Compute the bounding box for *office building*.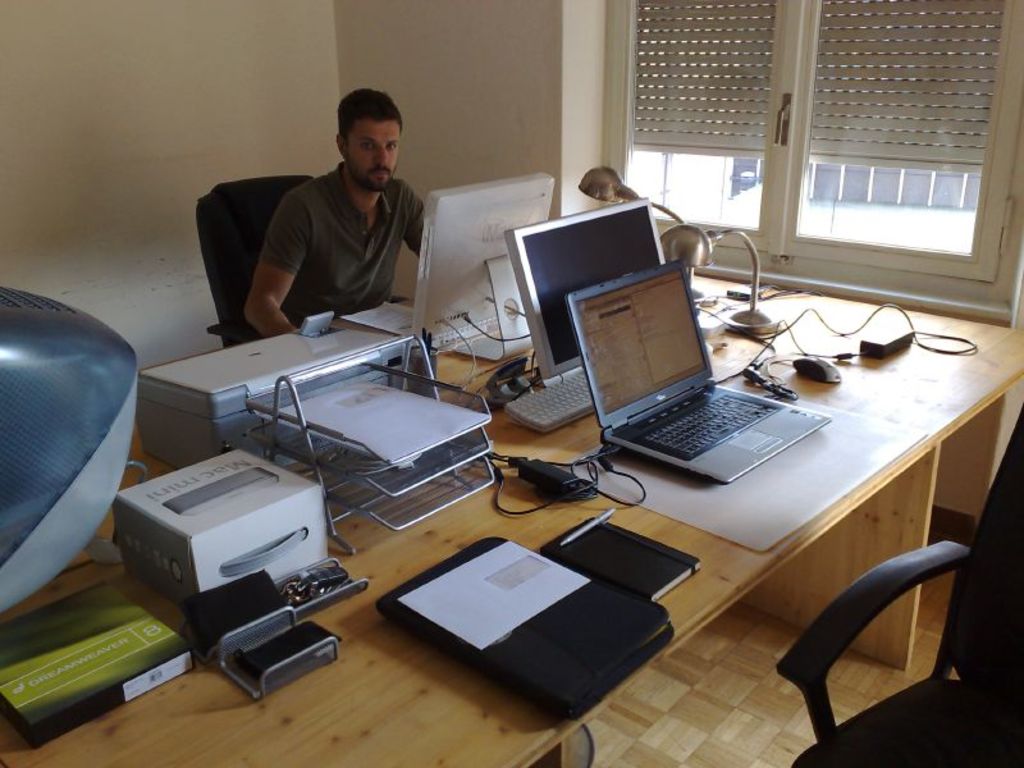
pyautogui.locateOnScreen(19, 0, 1023, 767).
